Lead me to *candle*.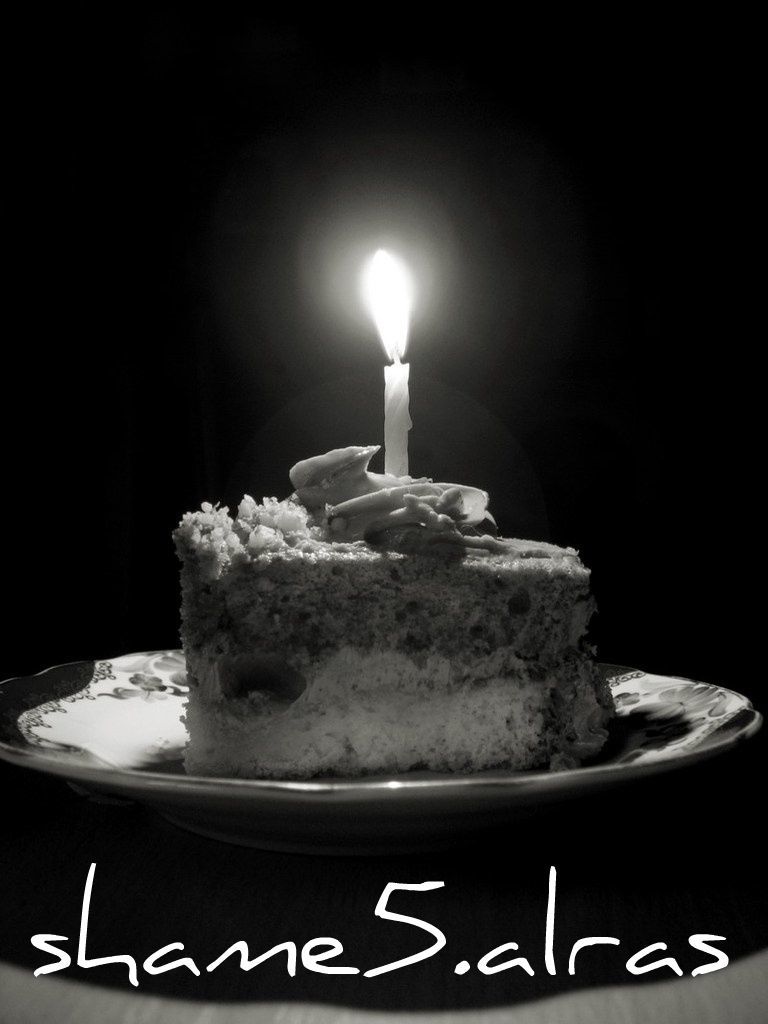
Lead to 360,248,414,476.
